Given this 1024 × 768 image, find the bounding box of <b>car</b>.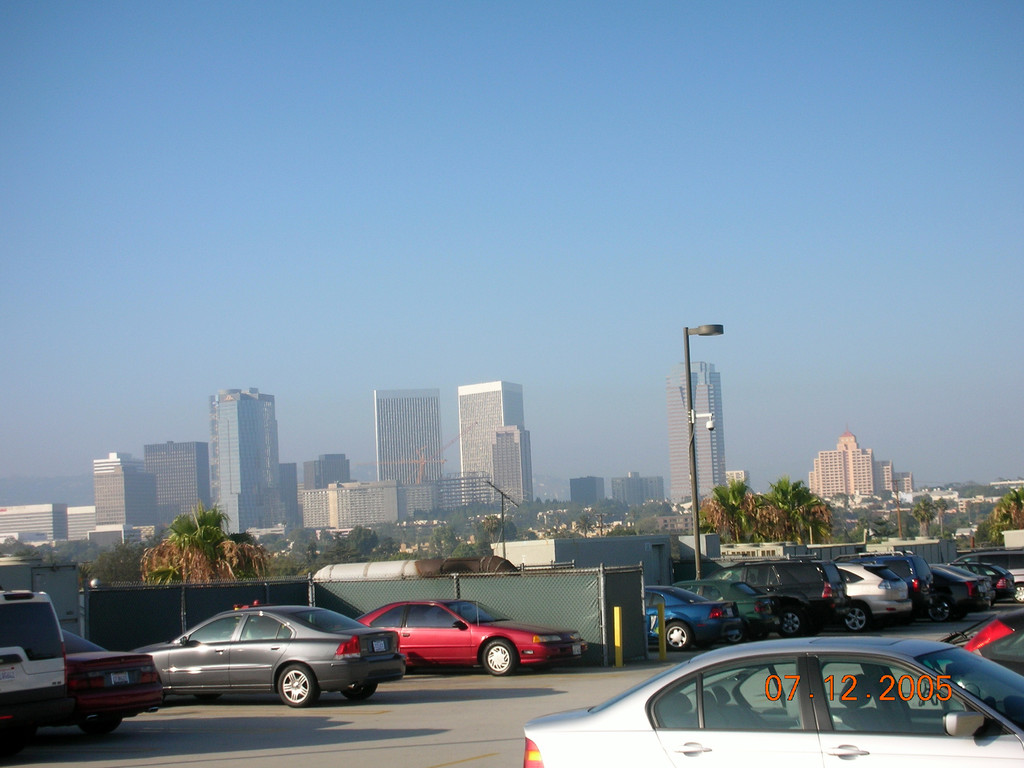
l=518, t=634, r=1023, b=767.
